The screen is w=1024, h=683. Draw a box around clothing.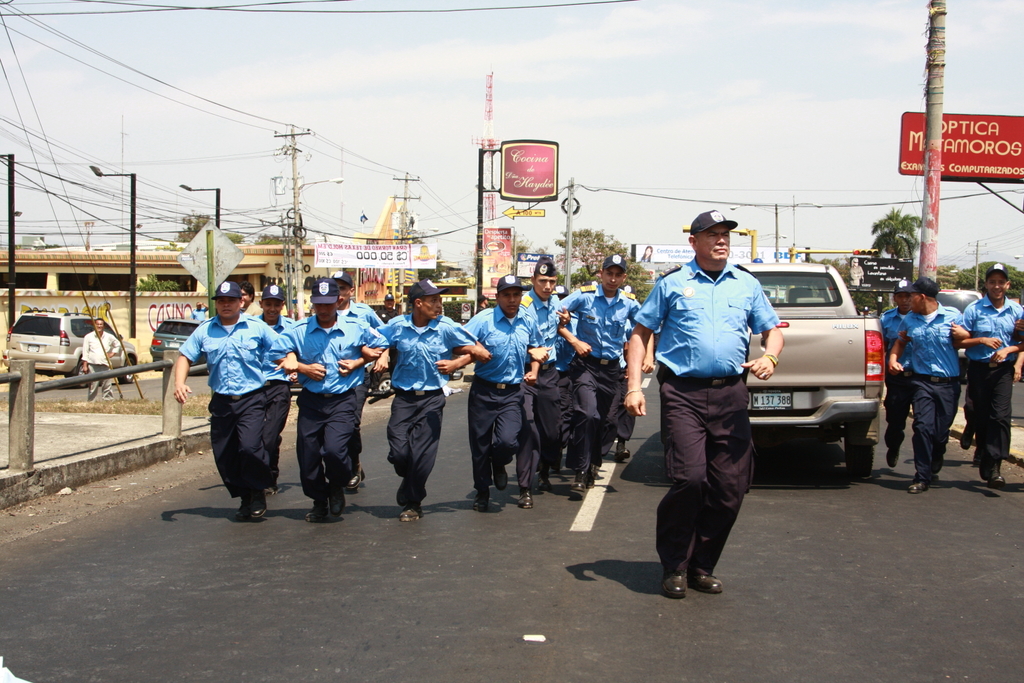
box(188, 309, 206, 326).
